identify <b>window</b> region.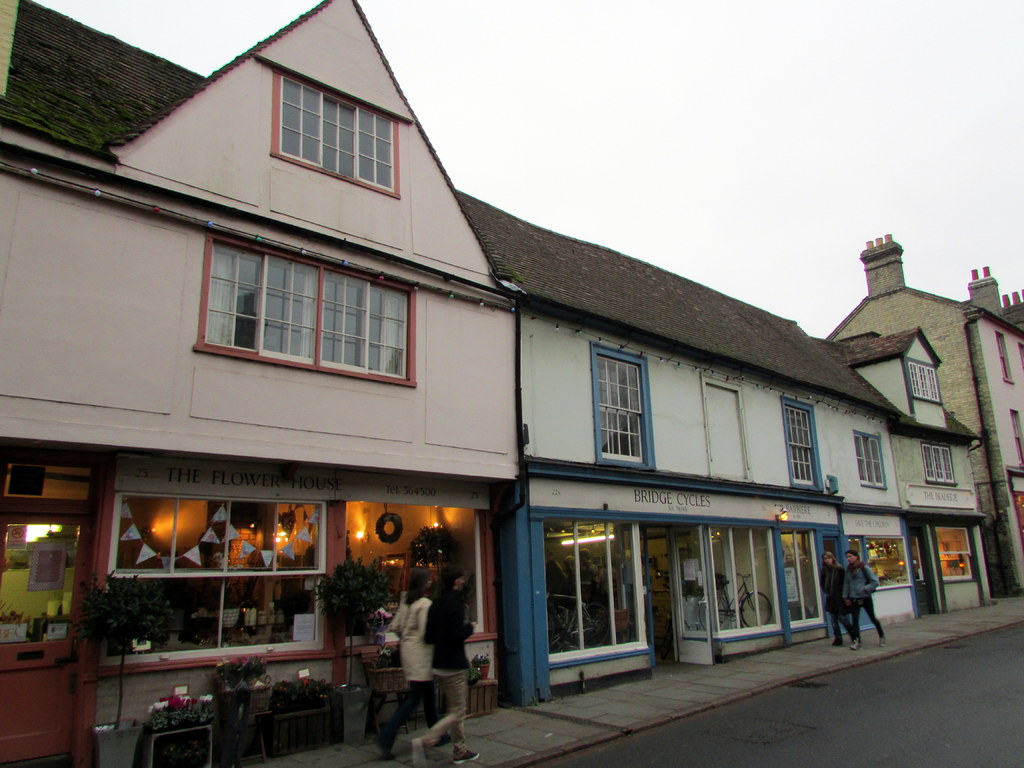
Region: [1007,408,1023,467].
